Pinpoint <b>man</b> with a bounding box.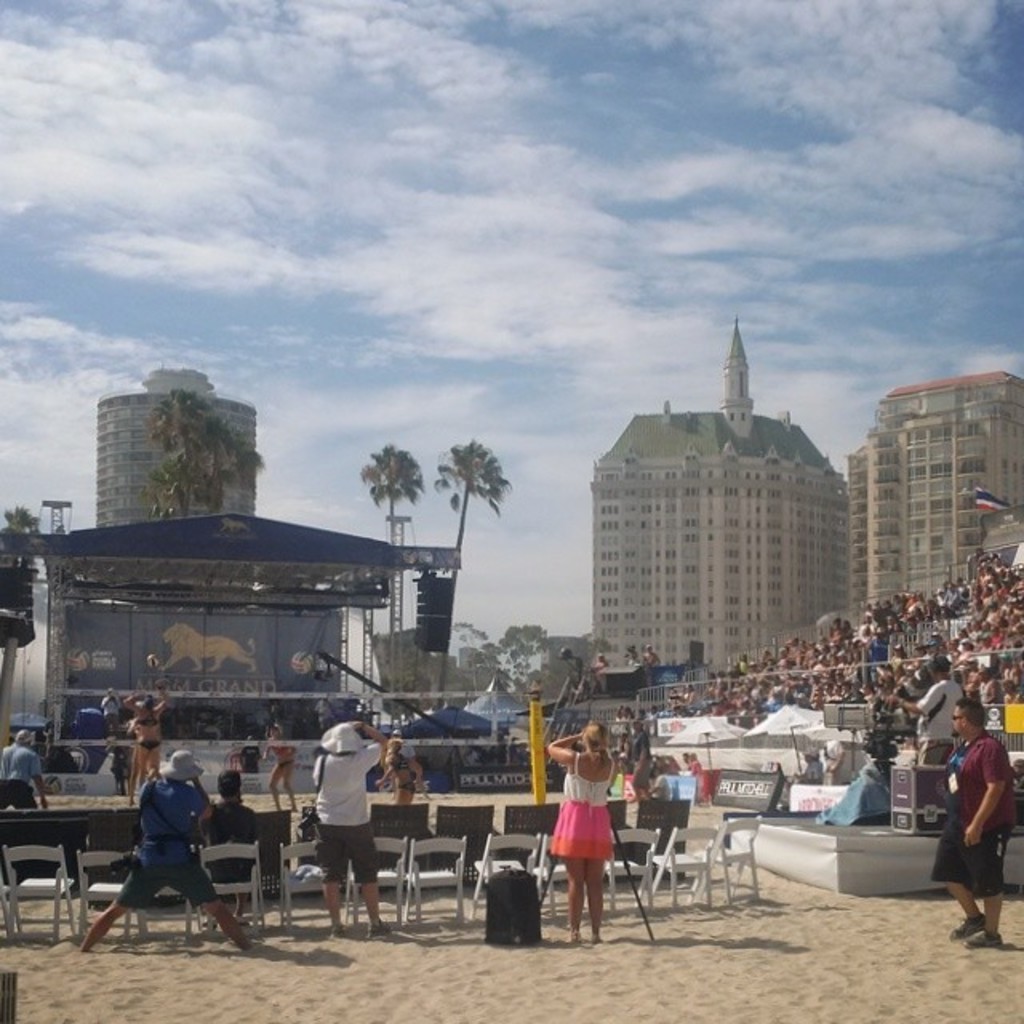
detection(930, 699, 1013, 949).
